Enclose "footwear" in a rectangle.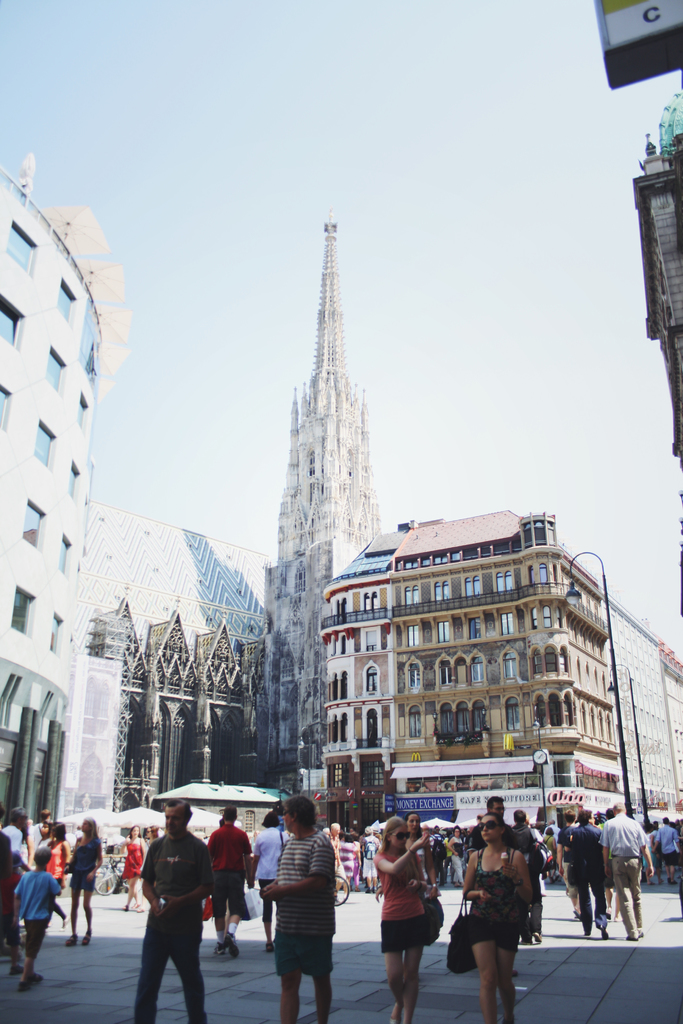
box(532, 929, 541, 945).
